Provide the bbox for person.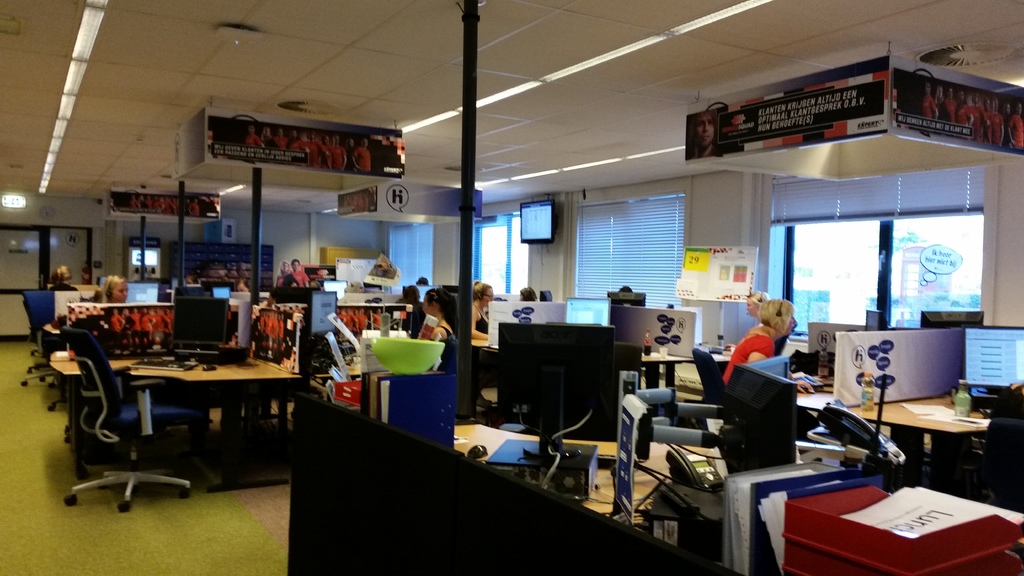
401, 284, 425, 339.
